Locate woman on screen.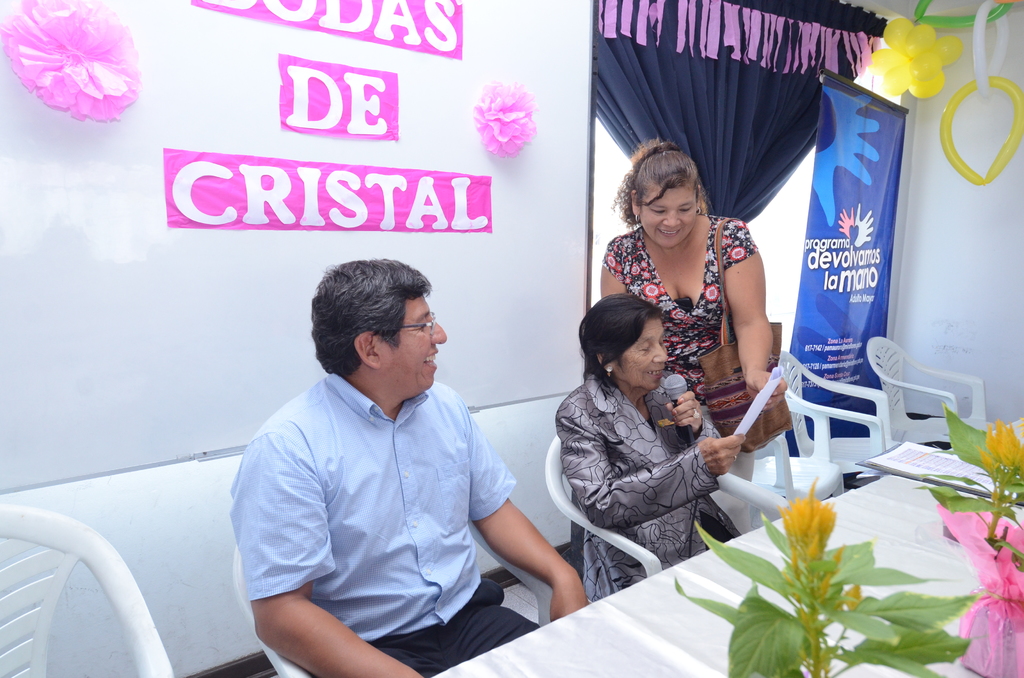
On screen at x1=551, y1=290, x2=753, y2=601.
